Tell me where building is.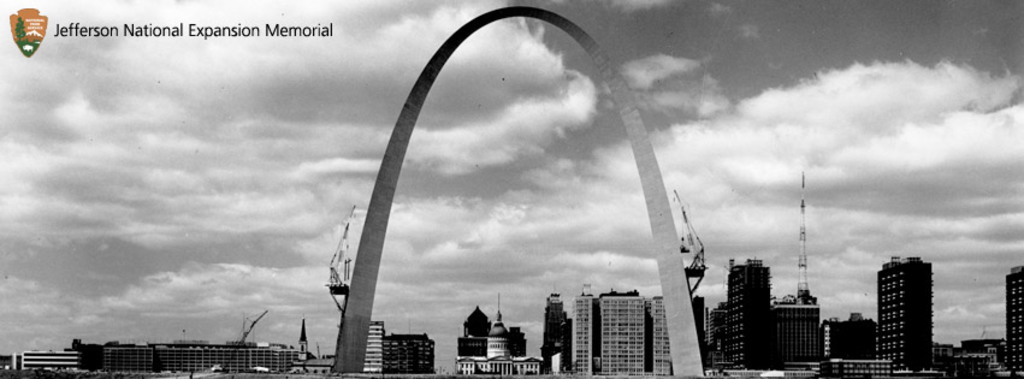
building is at detection(598, 288, 653, 377).
